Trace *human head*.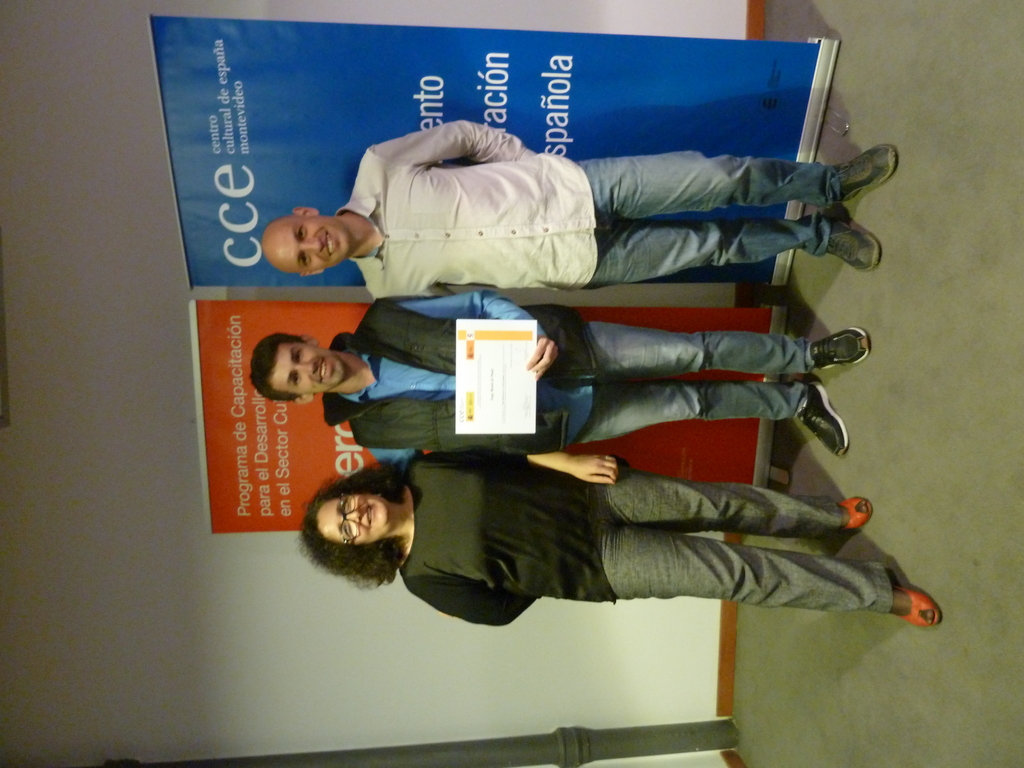
Traced to [left=244, top=329, right=356, bottom=403].
